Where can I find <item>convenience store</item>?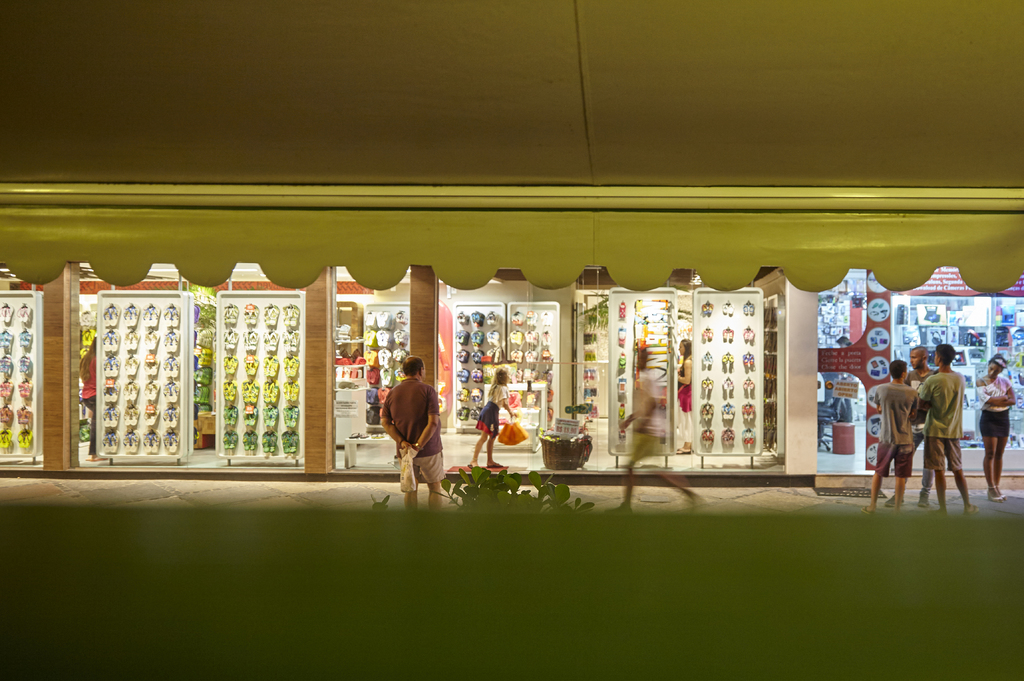
You can find it at {"x1": 0, "y1": 27, "x2": 1023, "y2": 656}.
